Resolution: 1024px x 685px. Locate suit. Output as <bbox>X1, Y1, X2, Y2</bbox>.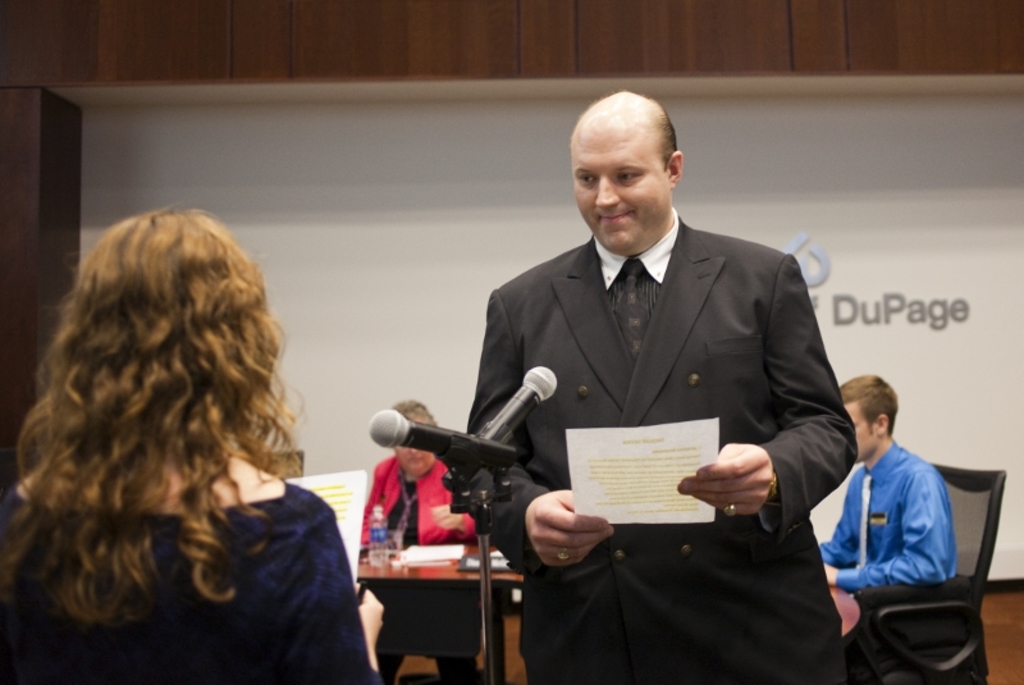
<bbox>445, 251, 886, 680</bbox>.
